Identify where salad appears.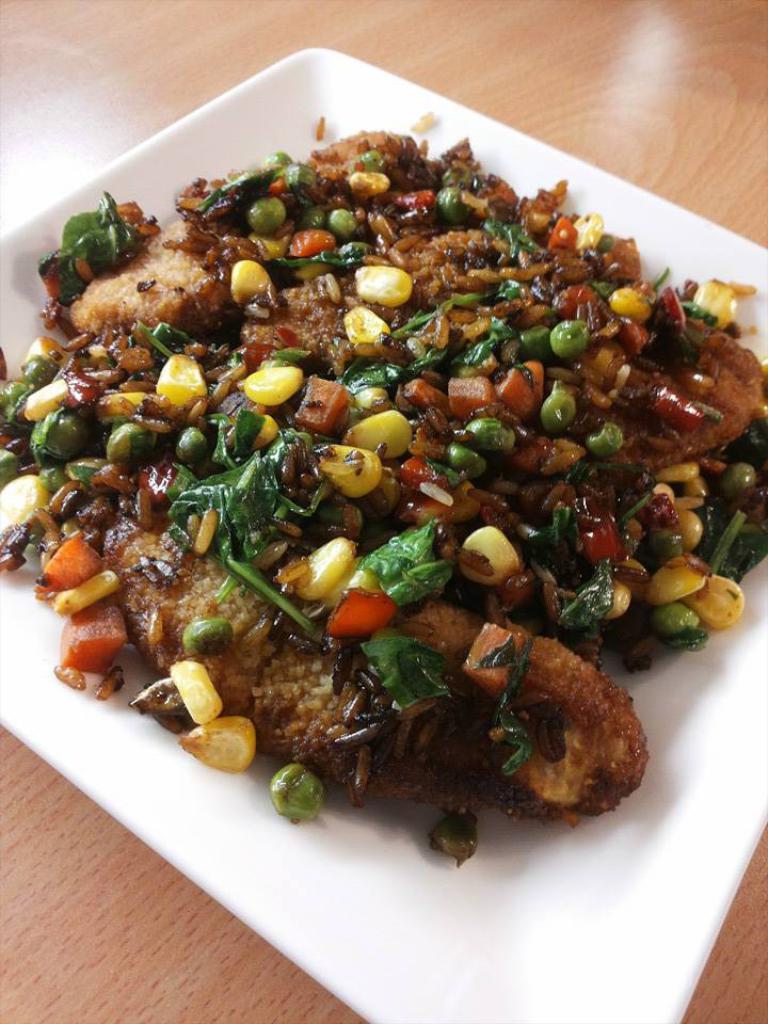
Appears at (left=0, top=128, right=763, bottom=835).
